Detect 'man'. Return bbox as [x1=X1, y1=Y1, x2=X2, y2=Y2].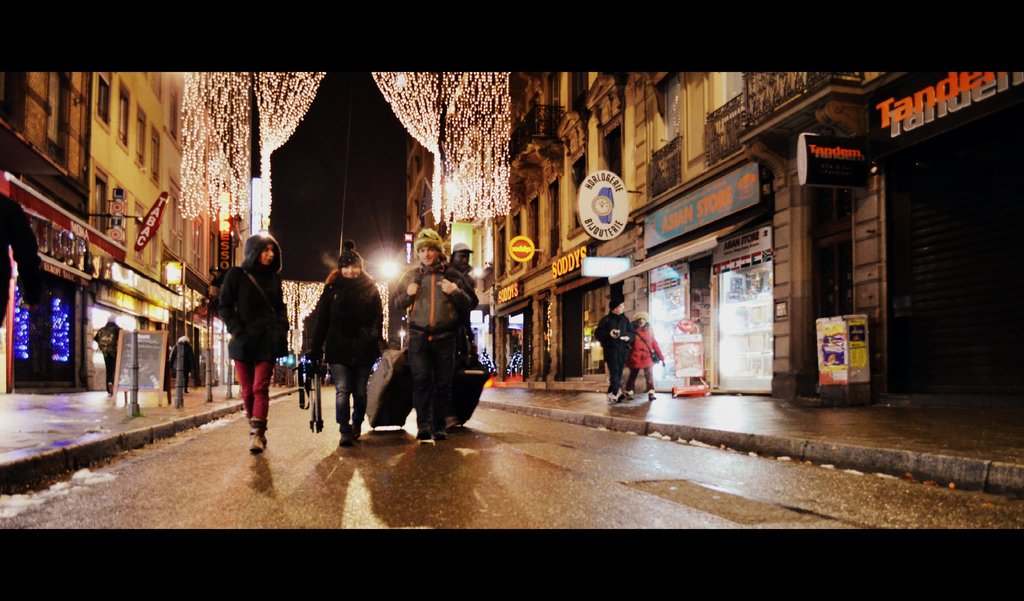
[x1=600, y1=287, x2=641, y2=395].
